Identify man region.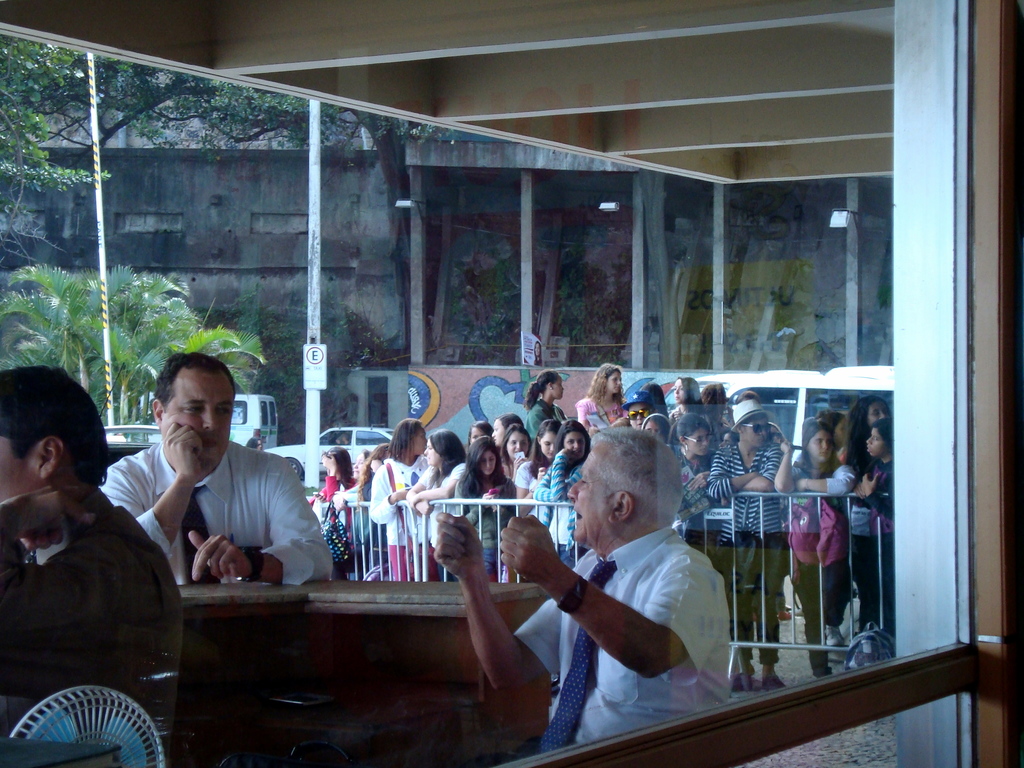
Region: rect(0, 359, 175, 710).
